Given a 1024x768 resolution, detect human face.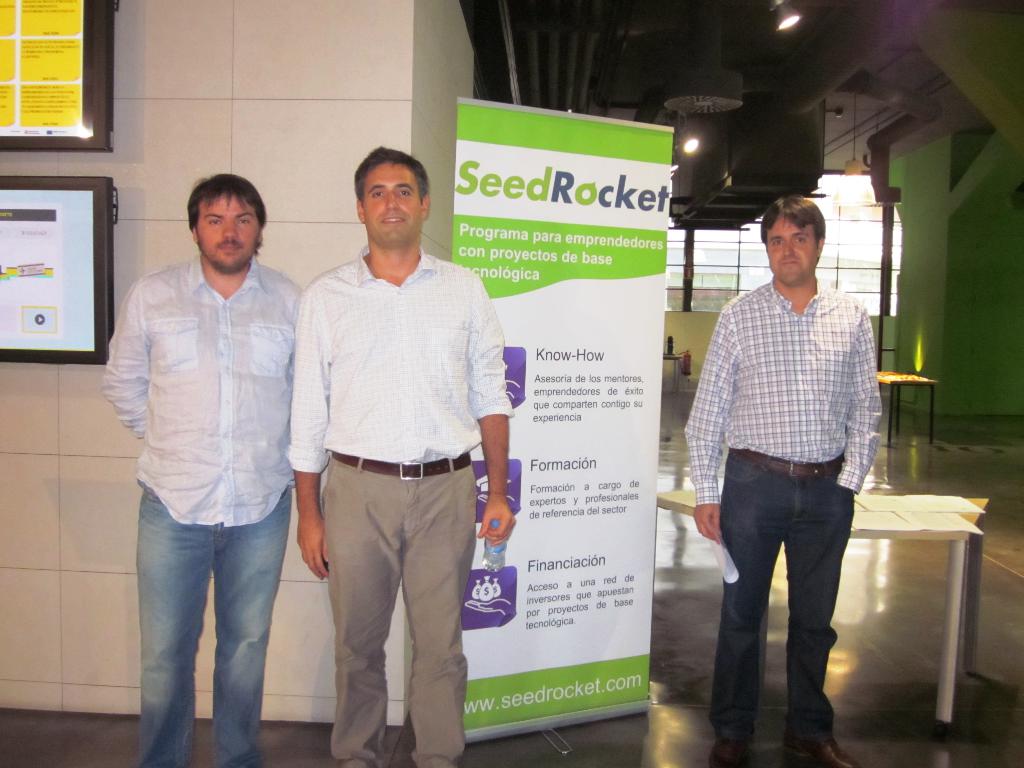
[x1=361, y1=163, x2=423, y2=246].
